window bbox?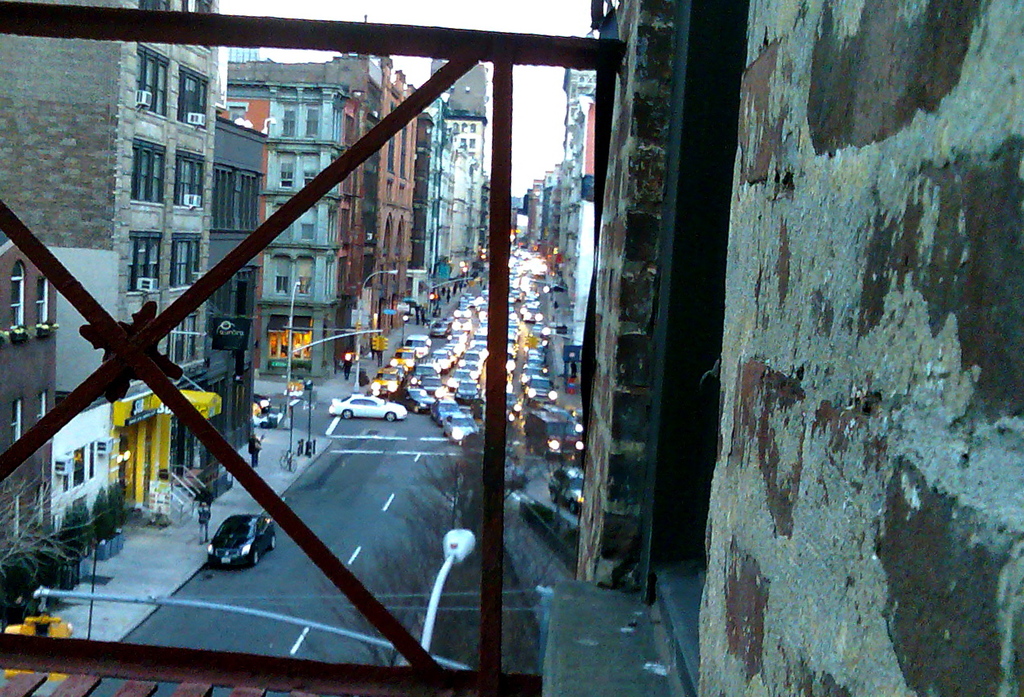
region(130, 145, 165, 205)
